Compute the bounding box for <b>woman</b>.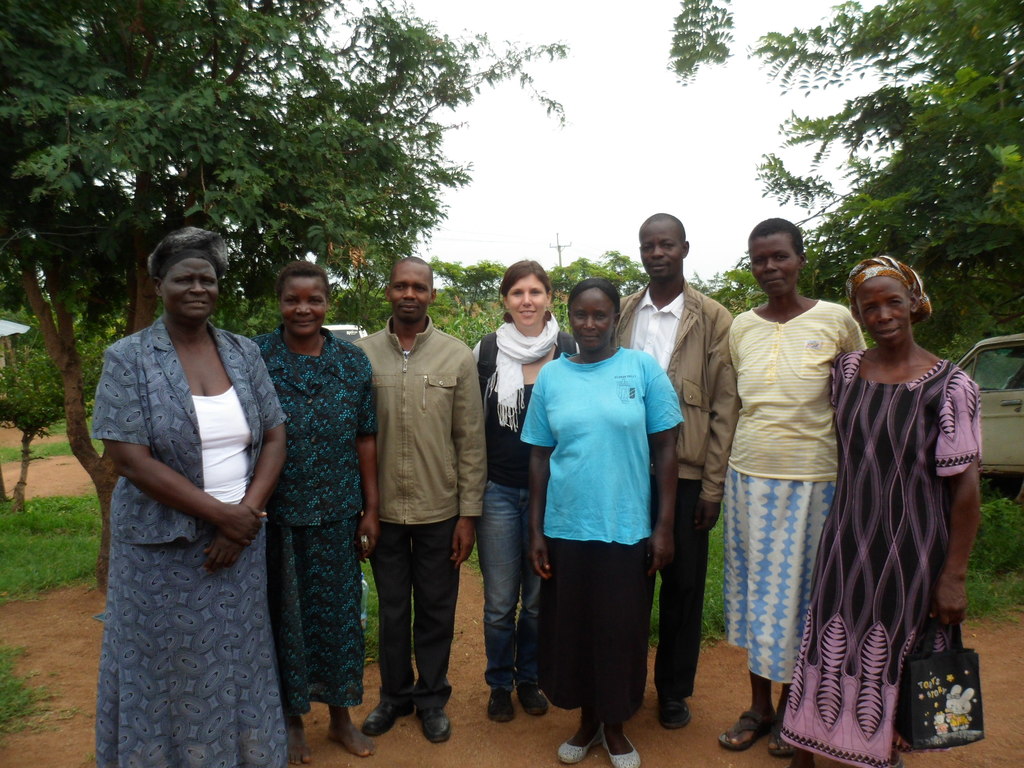
{"x1": 463, "y1": 263, "x2": 586, "y2": 731}.
